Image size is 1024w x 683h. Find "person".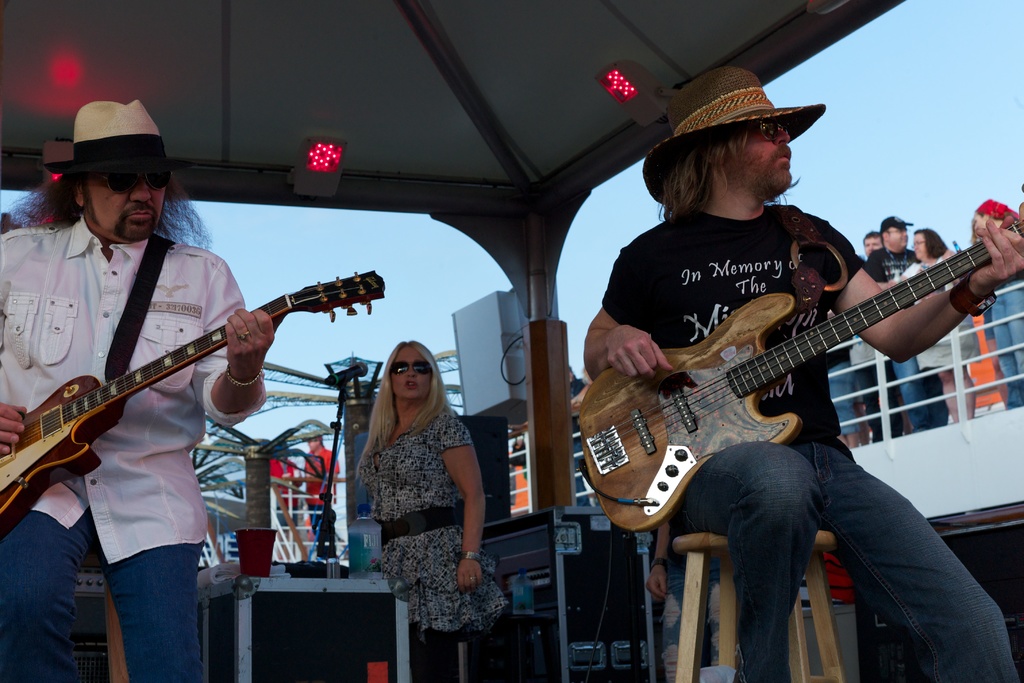
crop(355, 341, 509, 682).
